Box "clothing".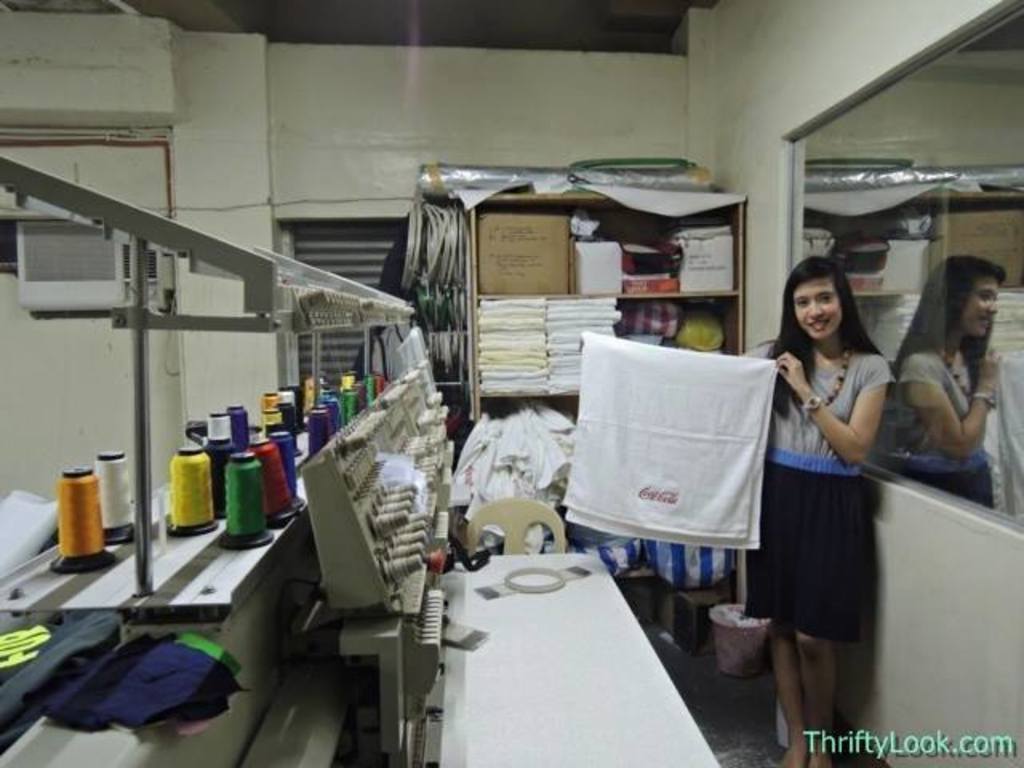
crop(51, 632, 256, 752).
